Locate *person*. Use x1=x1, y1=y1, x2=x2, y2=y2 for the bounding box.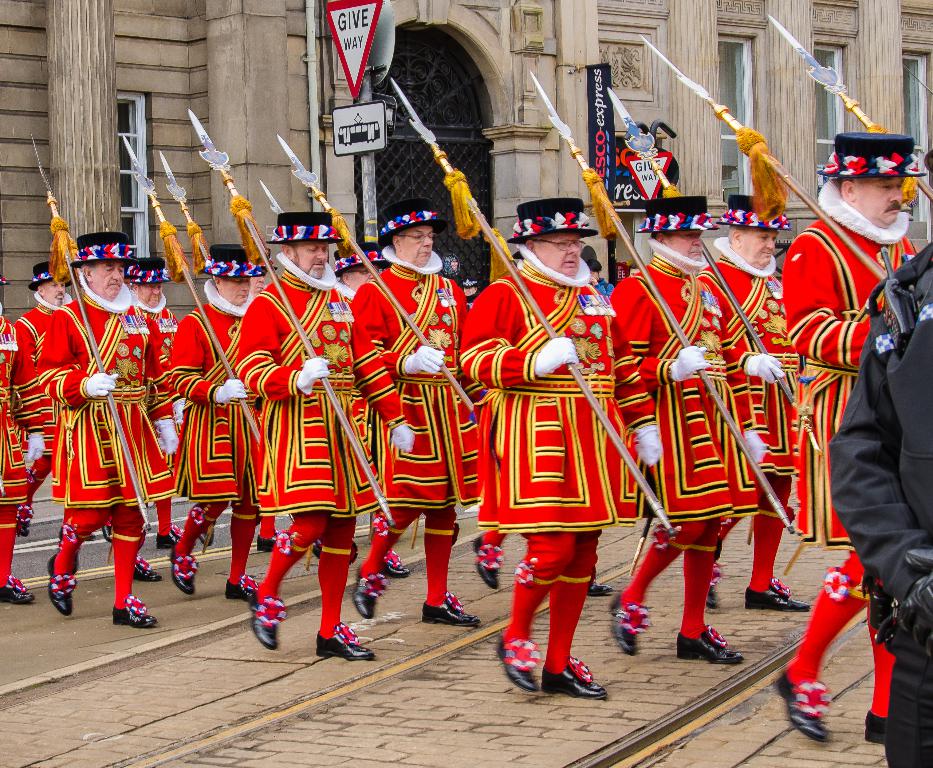
x1=825, y1=151, x2=932, y2=764.
